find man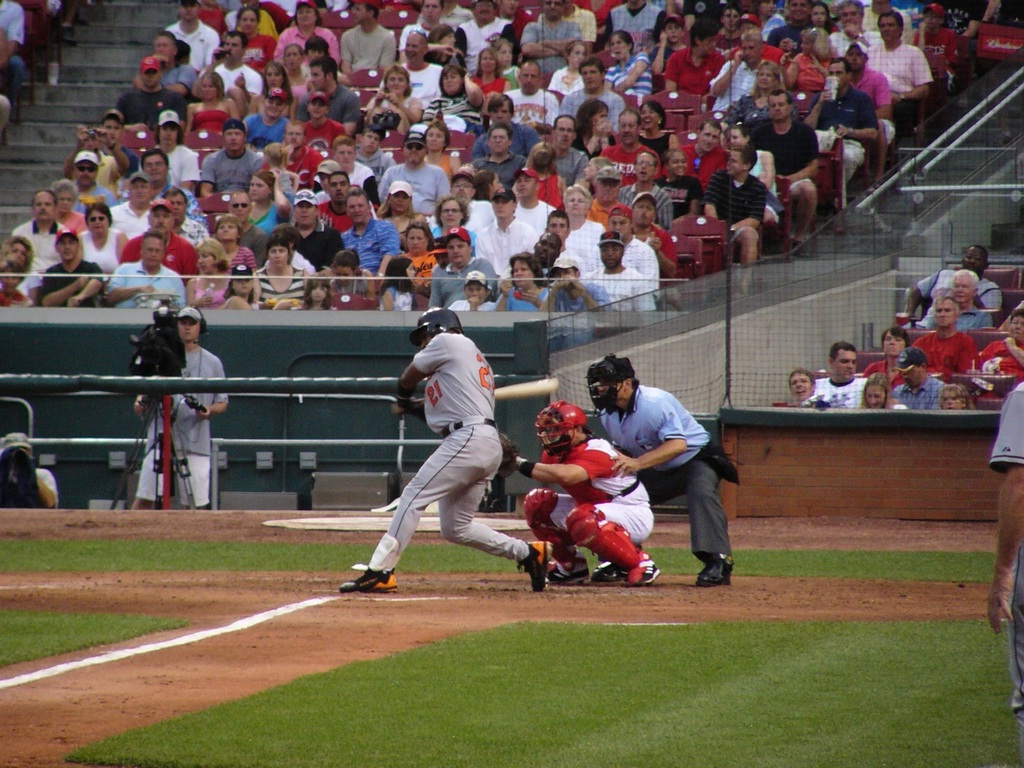
l=135, t=307, r=239, b=514
